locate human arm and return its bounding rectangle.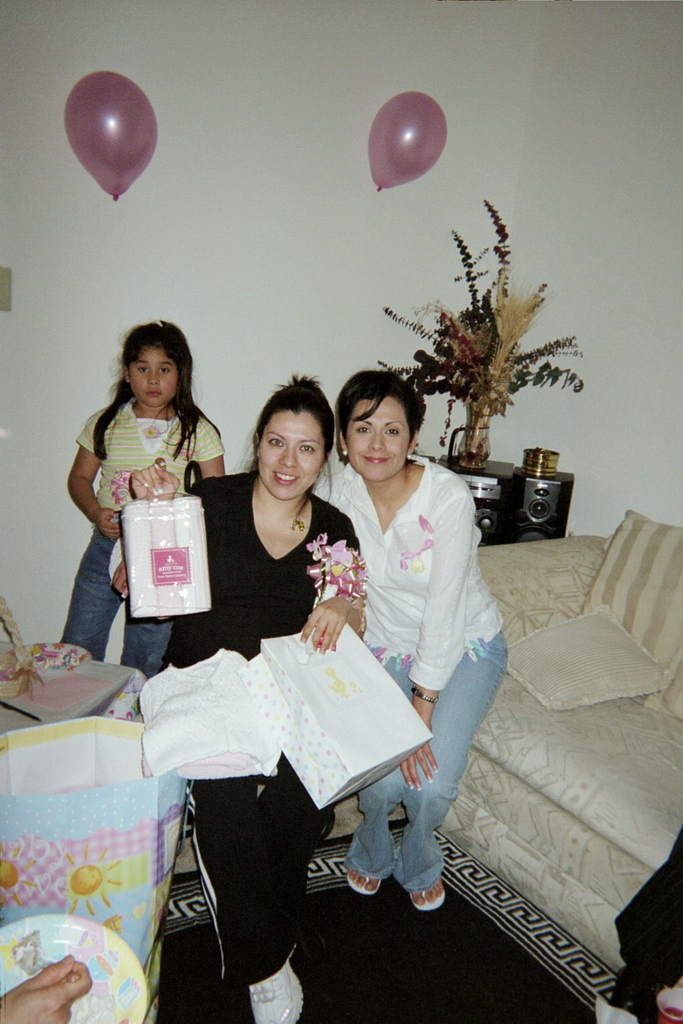
BBox(100, 547, 140, 619).
